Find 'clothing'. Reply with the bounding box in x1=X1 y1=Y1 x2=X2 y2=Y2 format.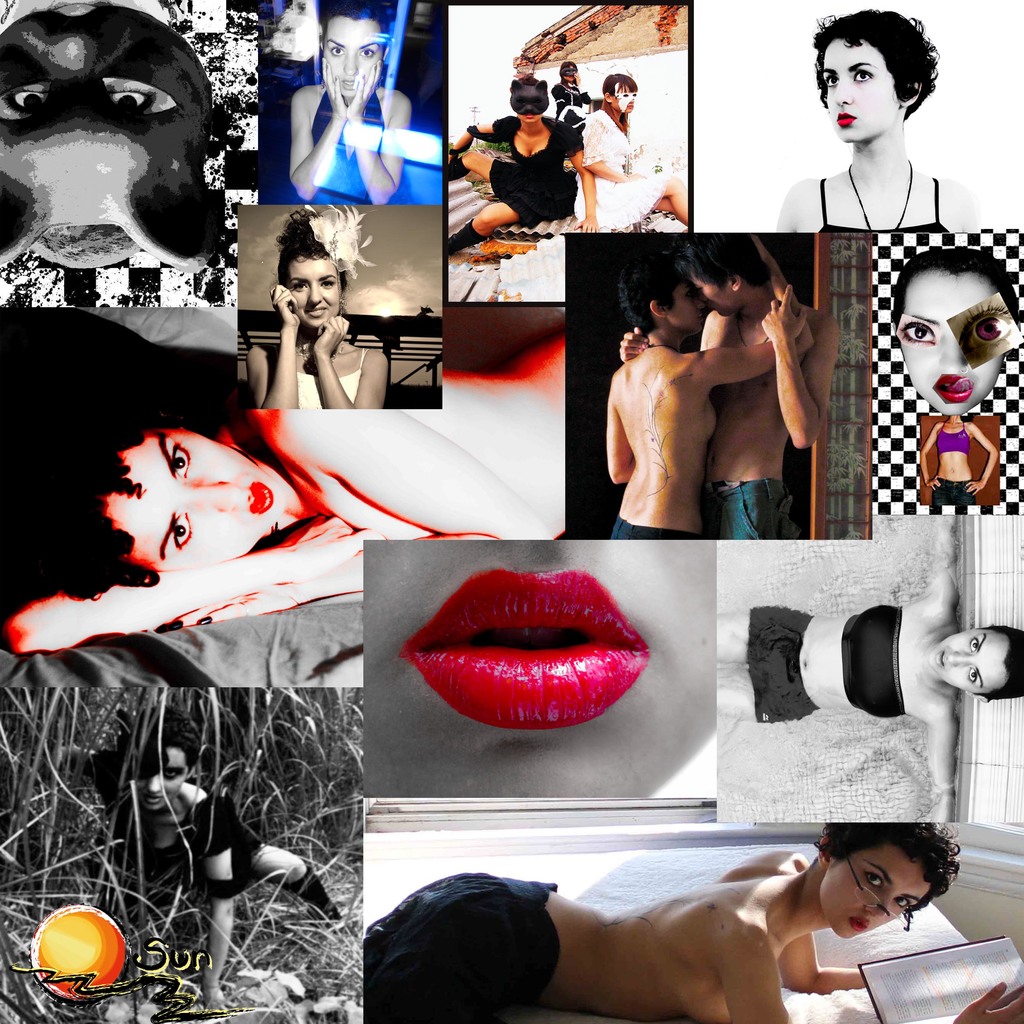
x1=556 y1=81 x2=586 y2=112.
